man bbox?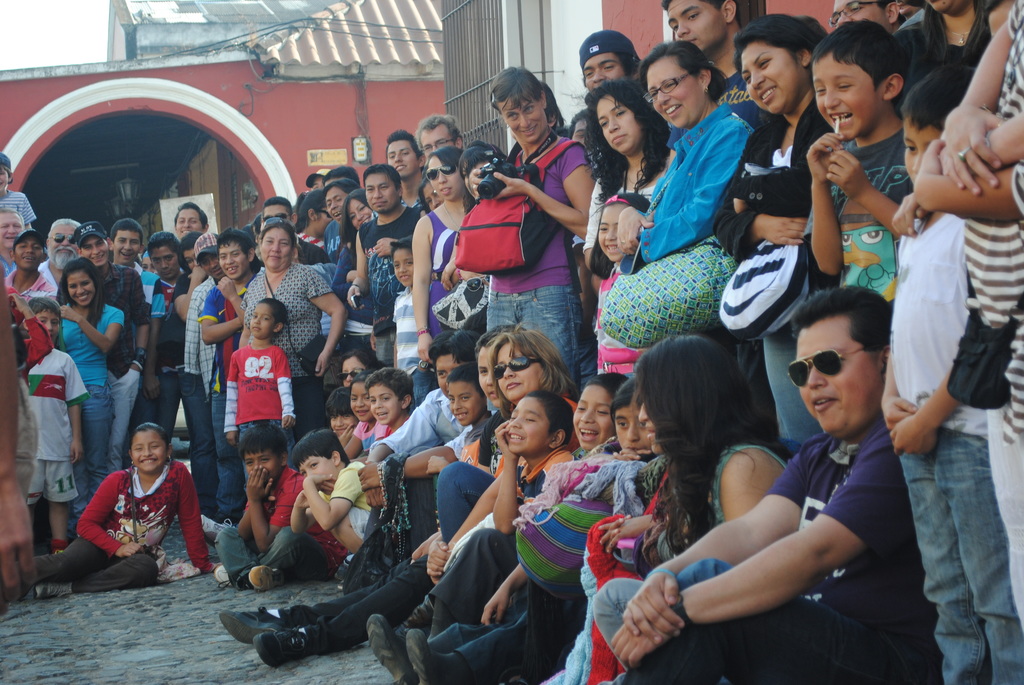
<region>578, 26, 637, 117</region>
